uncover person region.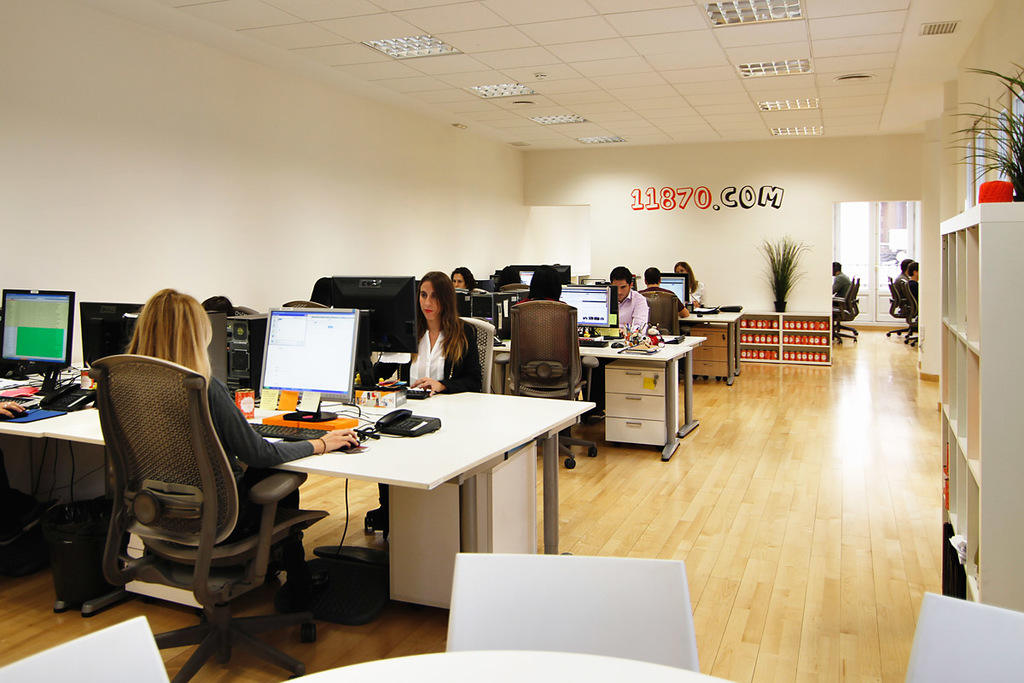
Uncovered: <bbox>452, 262, 473, 289</bbox>.
